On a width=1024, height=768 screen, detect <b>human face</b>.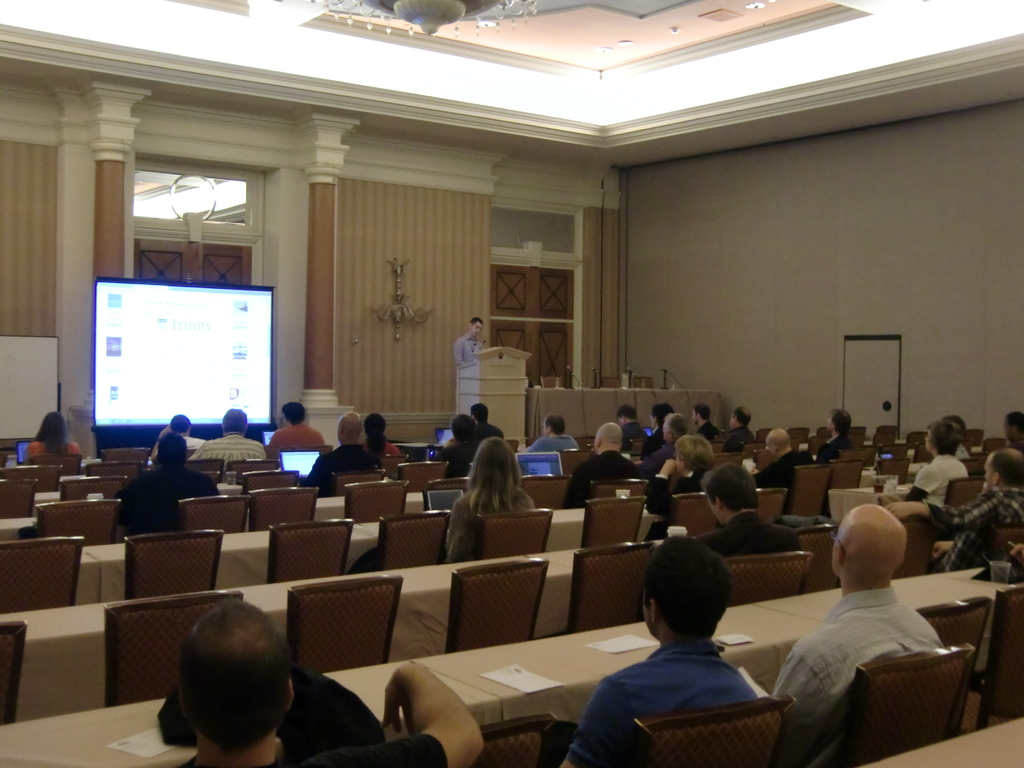
[left=470, top=323, right=481, bottom=336].
